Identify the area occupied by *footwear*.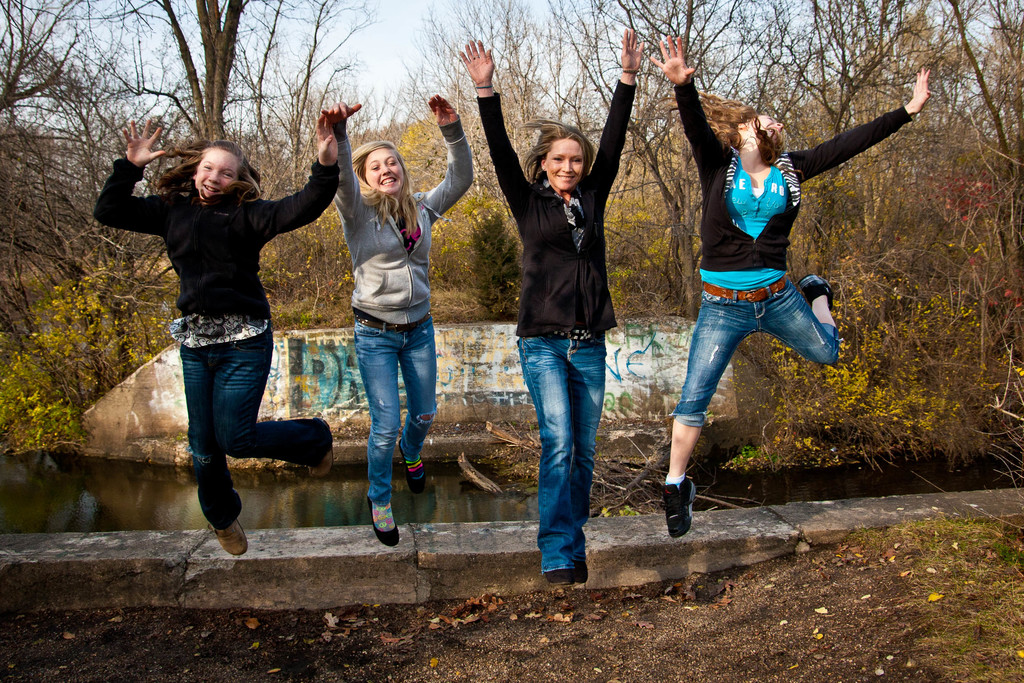
Area: rect(543, 559, 588, 586).
